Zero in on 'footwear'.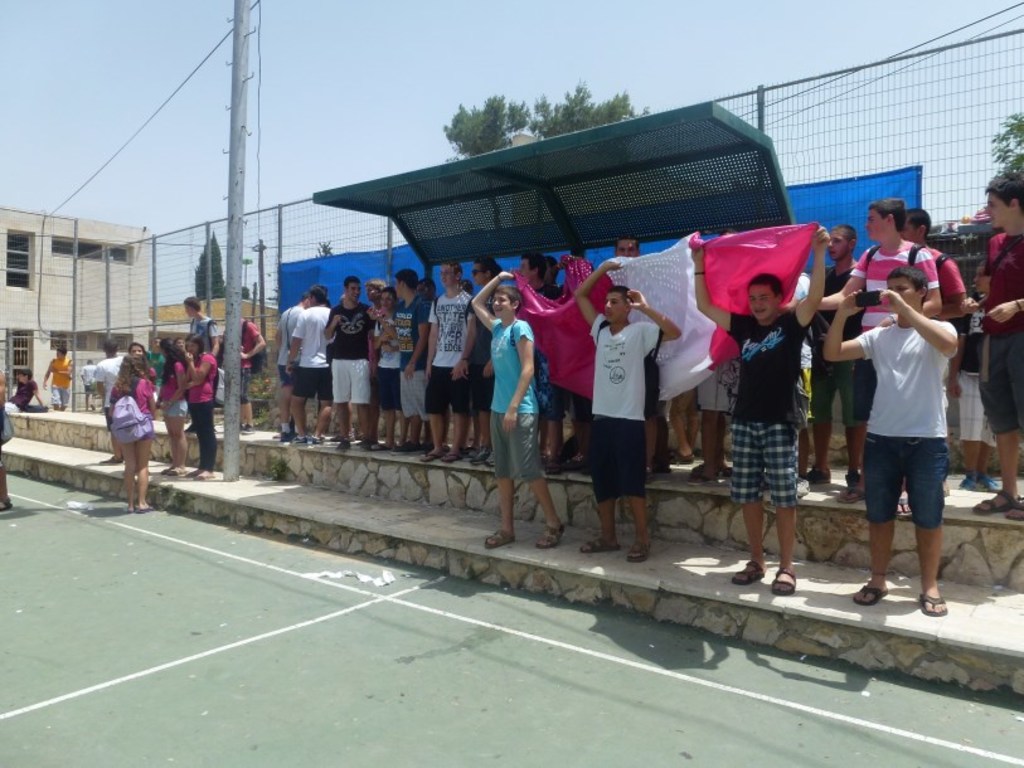
Zeroed in: pyautogui.locateOnScreen(358, 441, 369, 452).
